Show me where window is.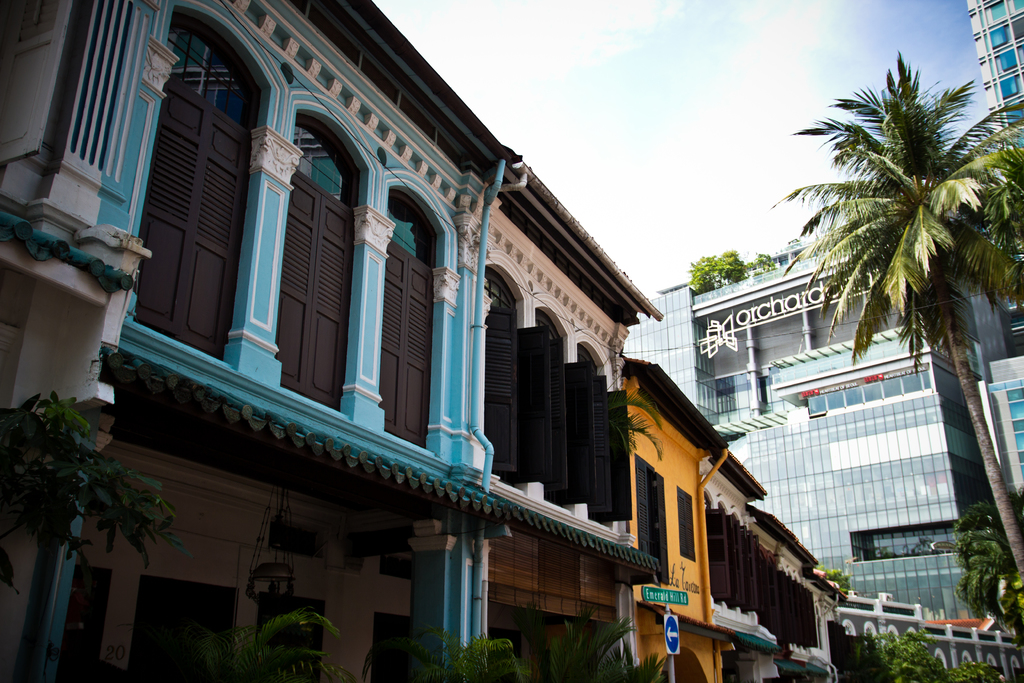
window is at rect(492, 304, 520, 481).
